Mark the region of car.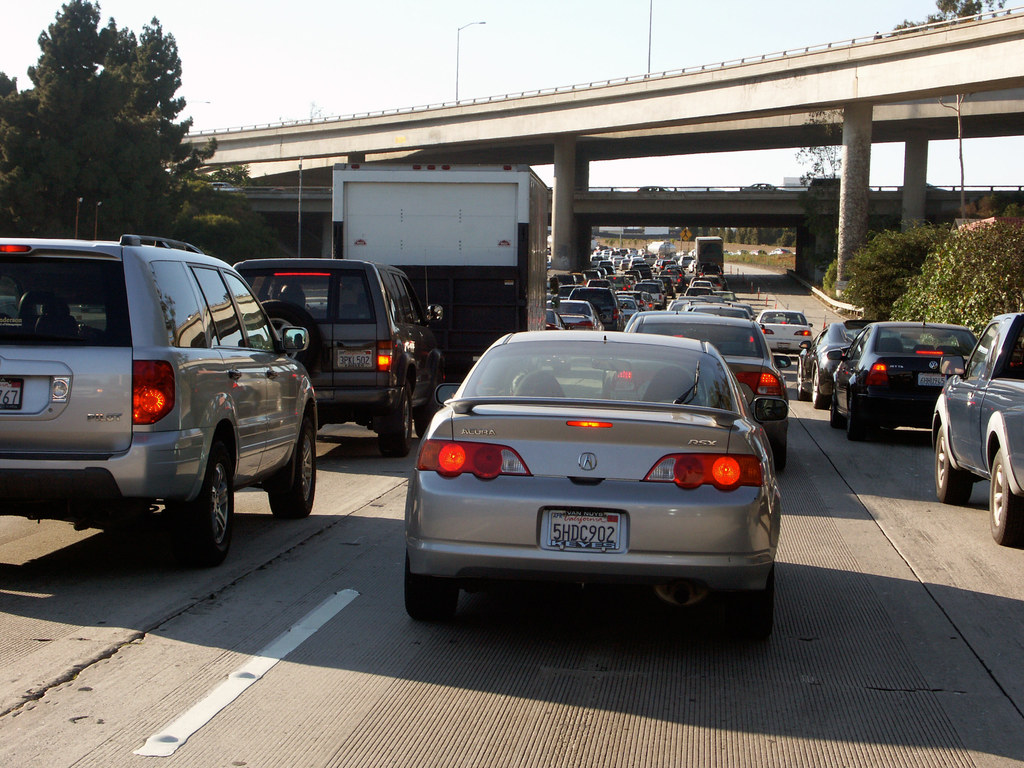
Region: [x1=929, y1=309, x2=1023, y2=537].
